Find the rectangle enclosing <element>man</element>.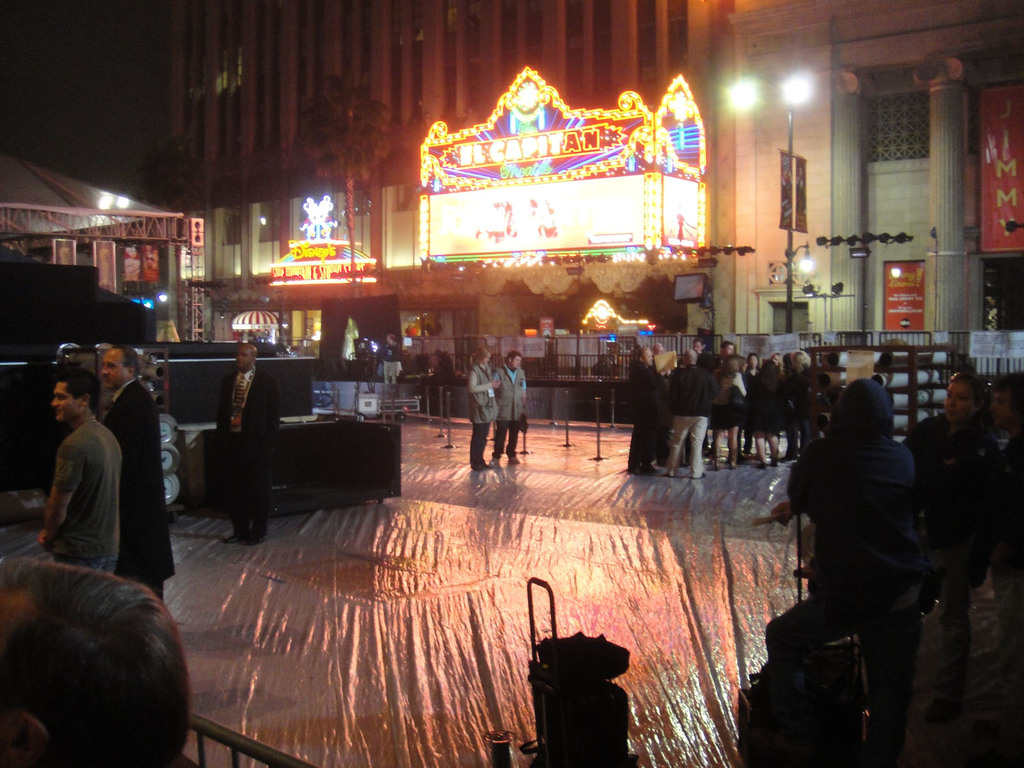
box(712, 337, 739, 470).
